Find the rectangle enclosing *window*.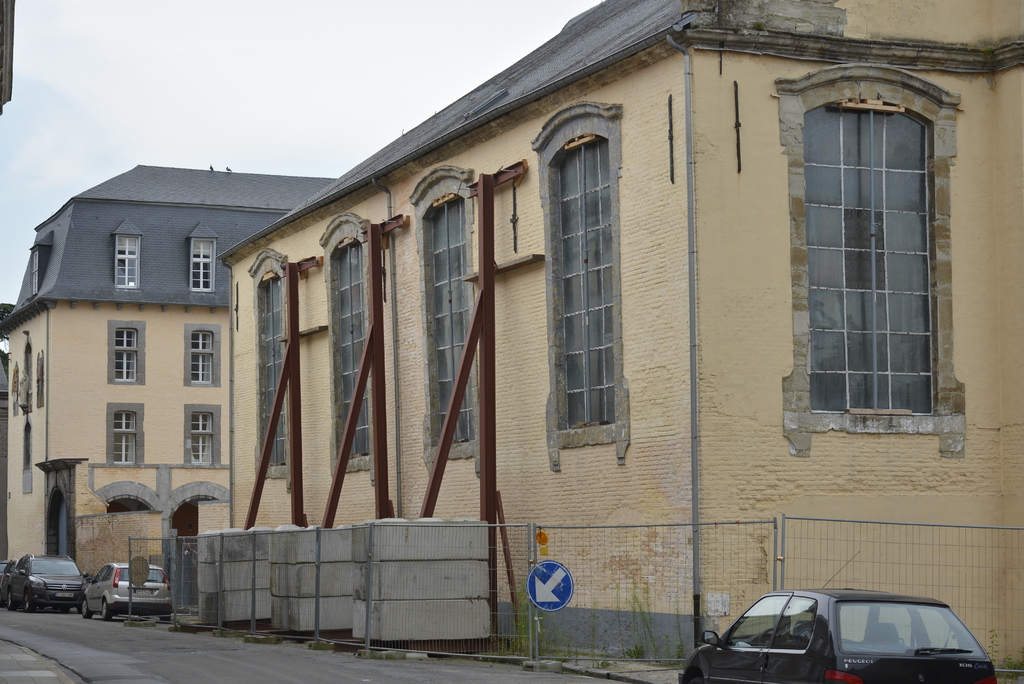
{"left": 113, "top": 405, "right": 140, "bottom": 464}.
